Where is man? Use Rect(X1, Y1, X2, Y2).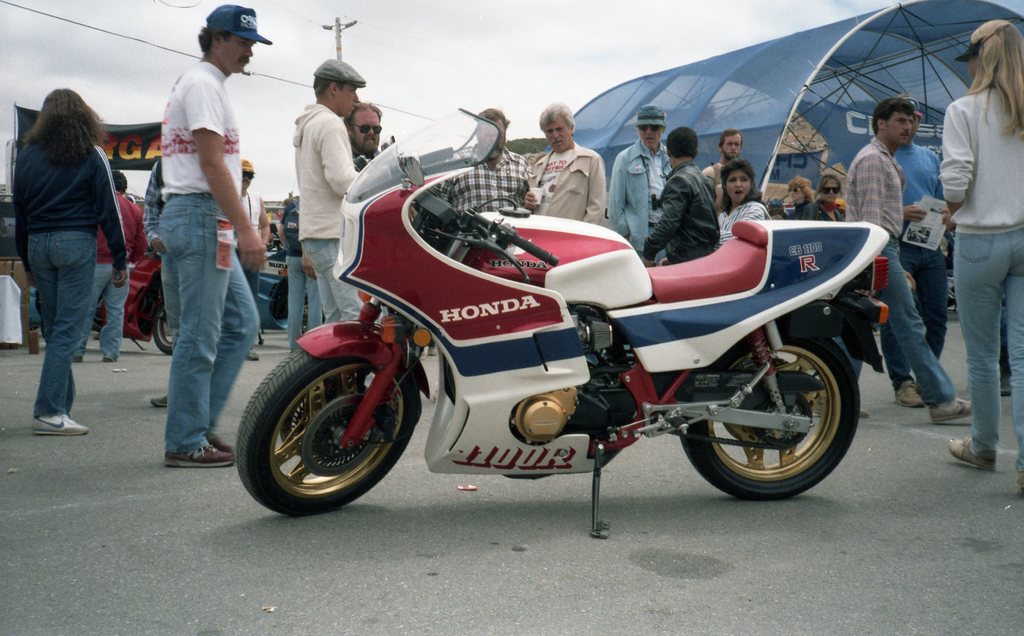
Rect(698, 124, 744, 202).
